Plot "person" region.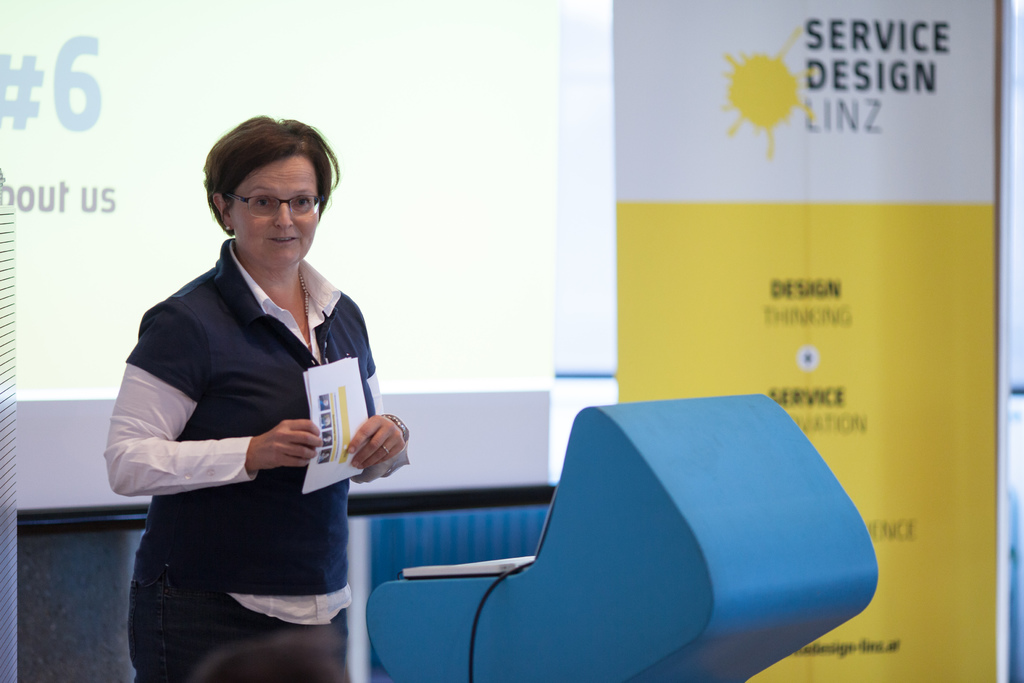
Plotted at <bbox>99, 115, 412, 682</bbox>.
